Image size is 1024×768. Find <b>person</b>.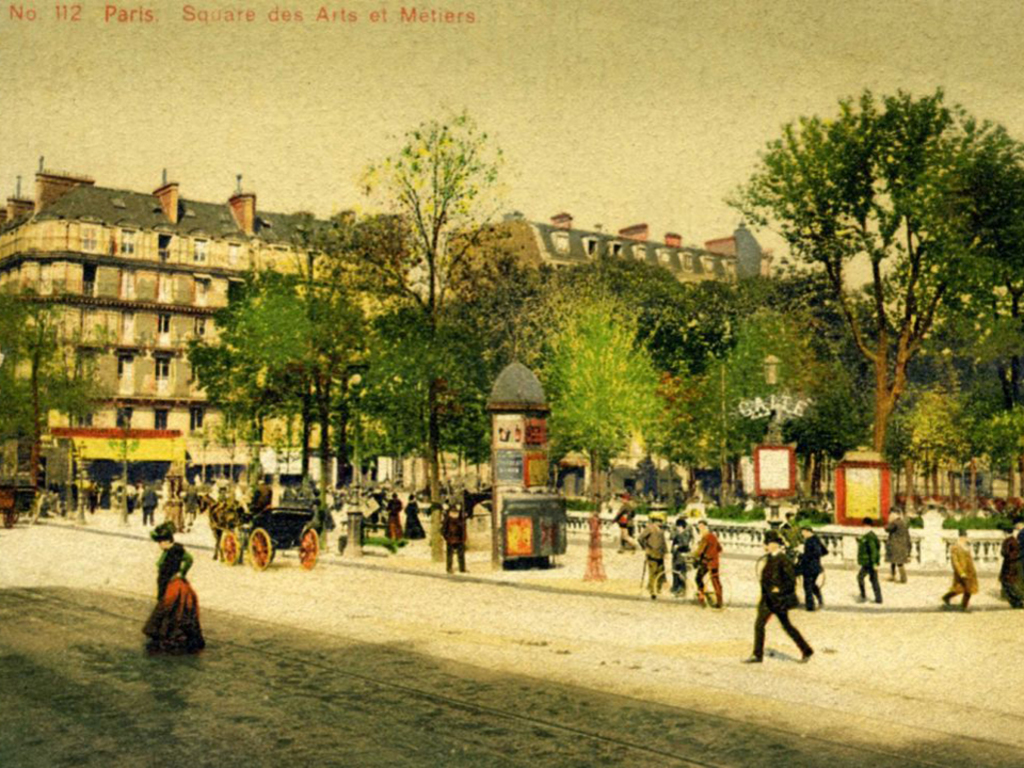
region(851, 511, 886, 605).
